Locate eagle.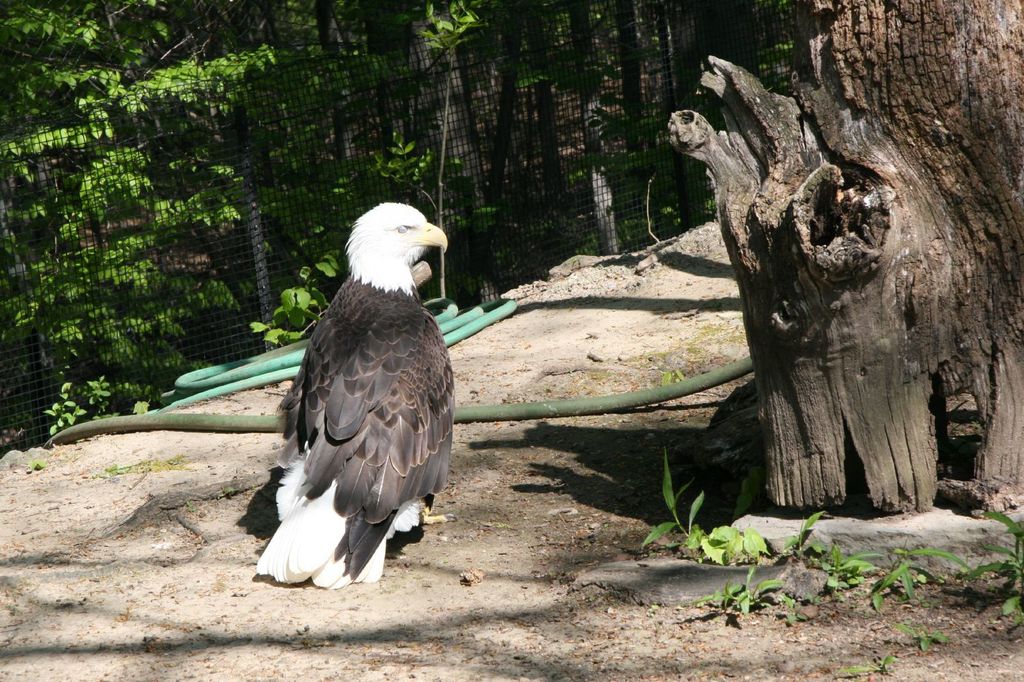
Bounding box: left=254, top=200, right=452, bottom=592.
